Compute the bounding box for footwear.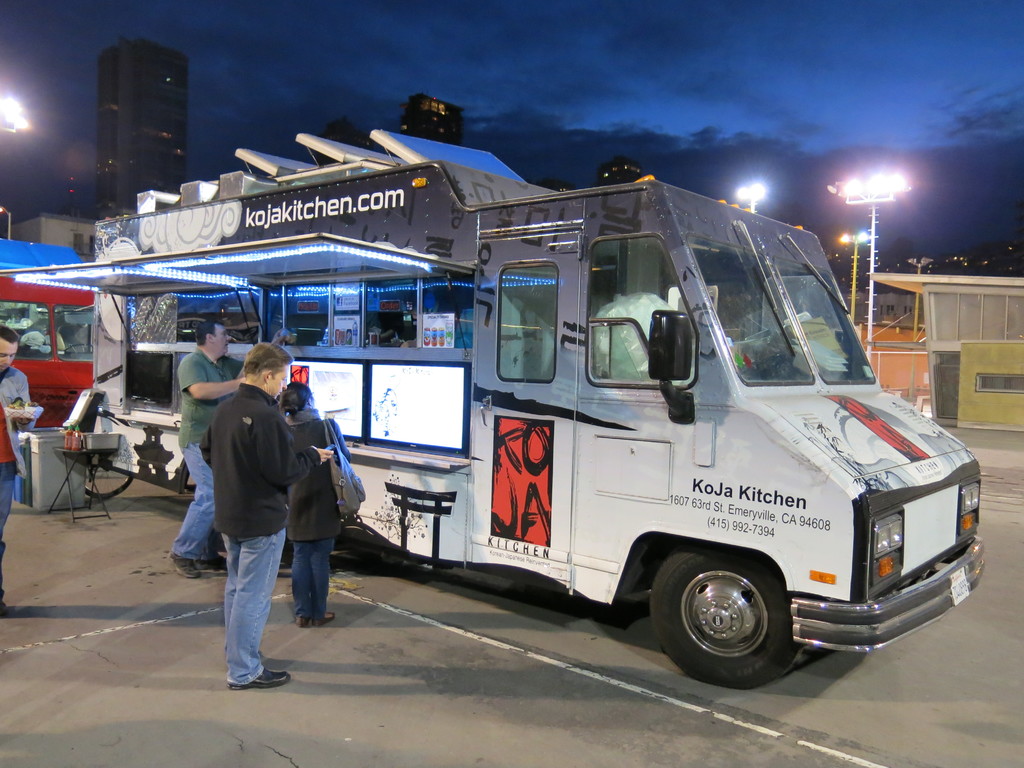
<box>227,669,285,694</box>.
